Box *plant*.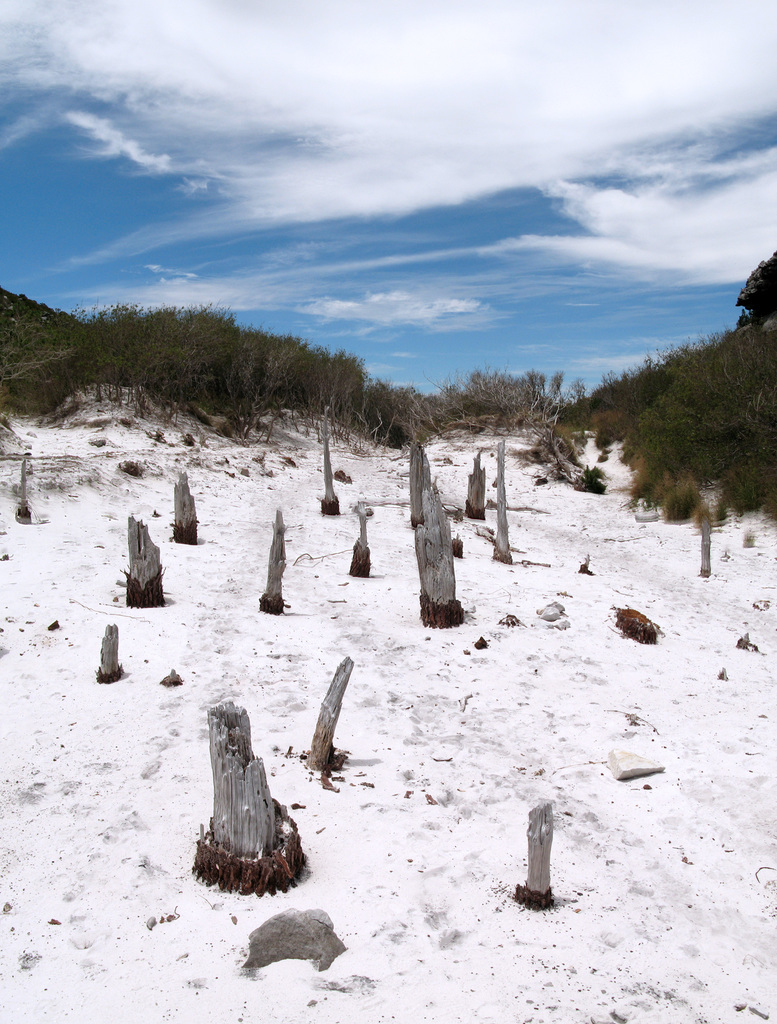
rect(593, 429, 614, 451).
